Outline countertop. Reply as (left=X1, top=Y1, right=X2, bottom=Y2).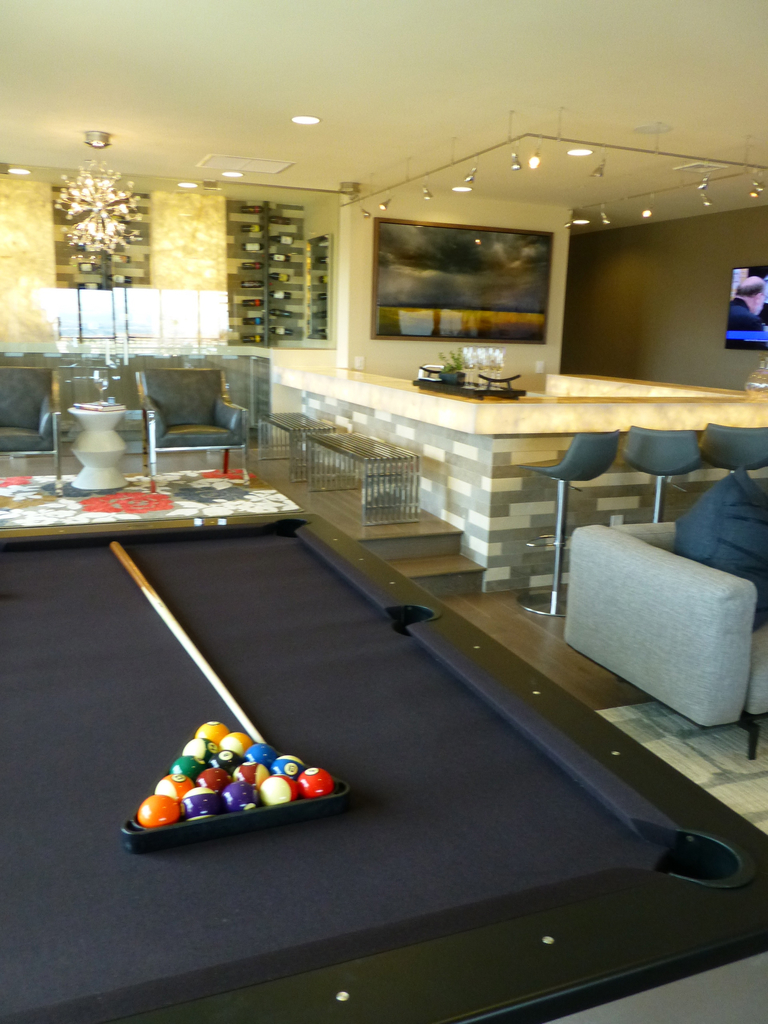
(left=282, top=356, right=764, bottom=600).
